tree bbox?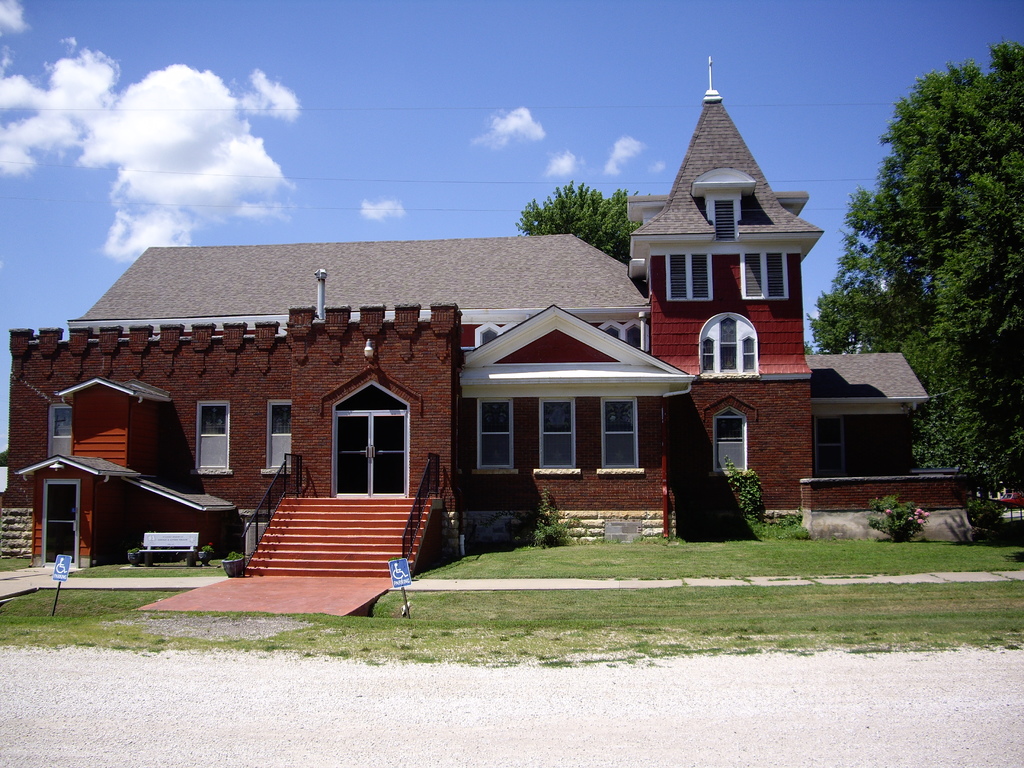
left=513, top=177, right=650, bottom=262
